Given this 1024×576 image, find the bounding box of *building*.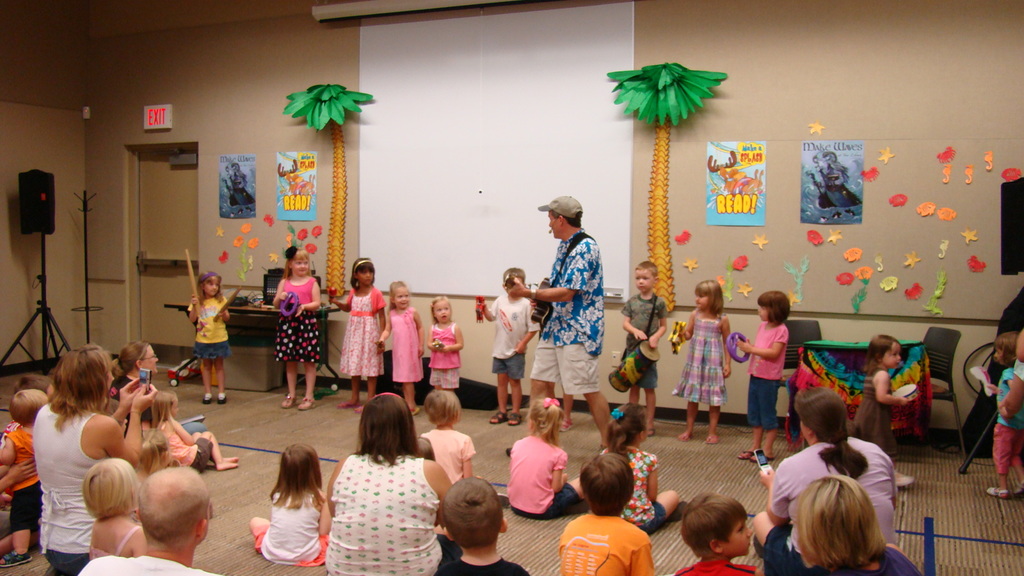
0,0,1023,575.
